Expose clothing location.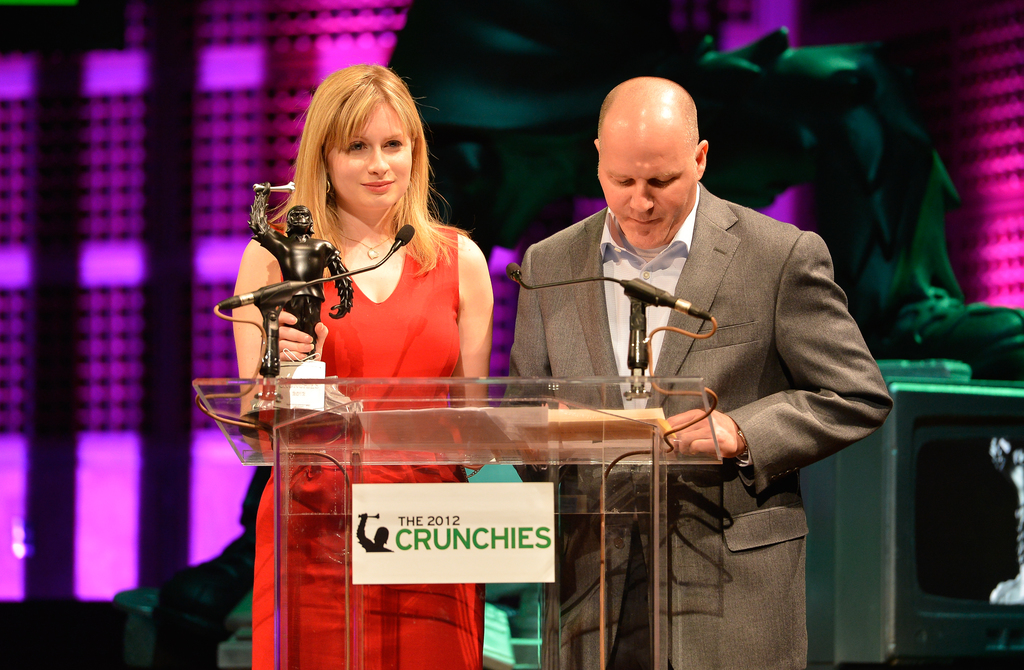
Exposed at select_region(251, 222, 483, 669).
